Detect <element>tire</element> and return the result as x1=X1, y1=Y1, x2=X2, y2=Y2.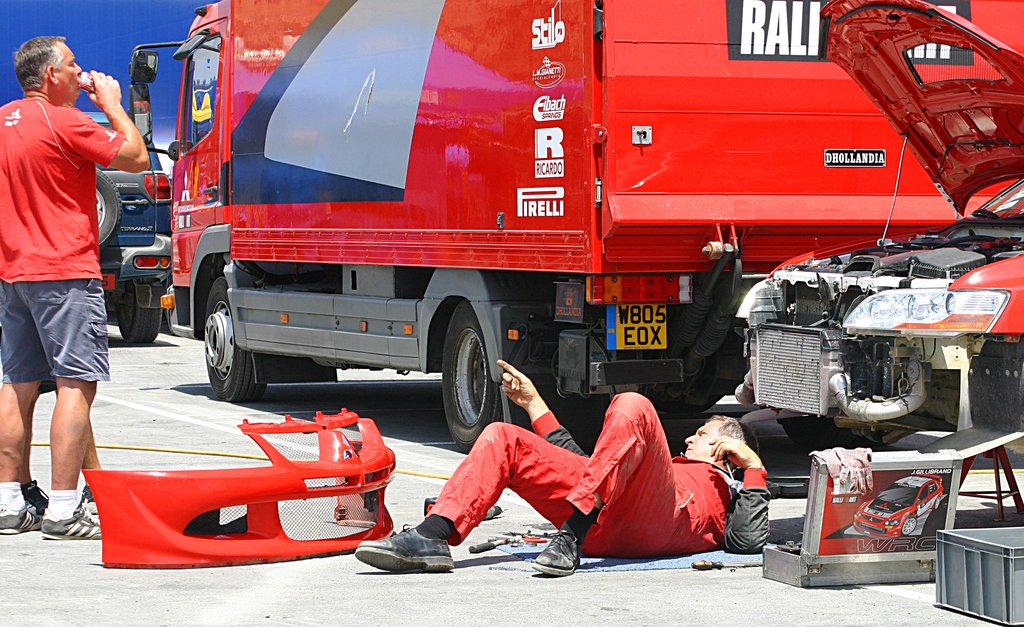
x1=117, y1=279, x2=162, y2=346.
